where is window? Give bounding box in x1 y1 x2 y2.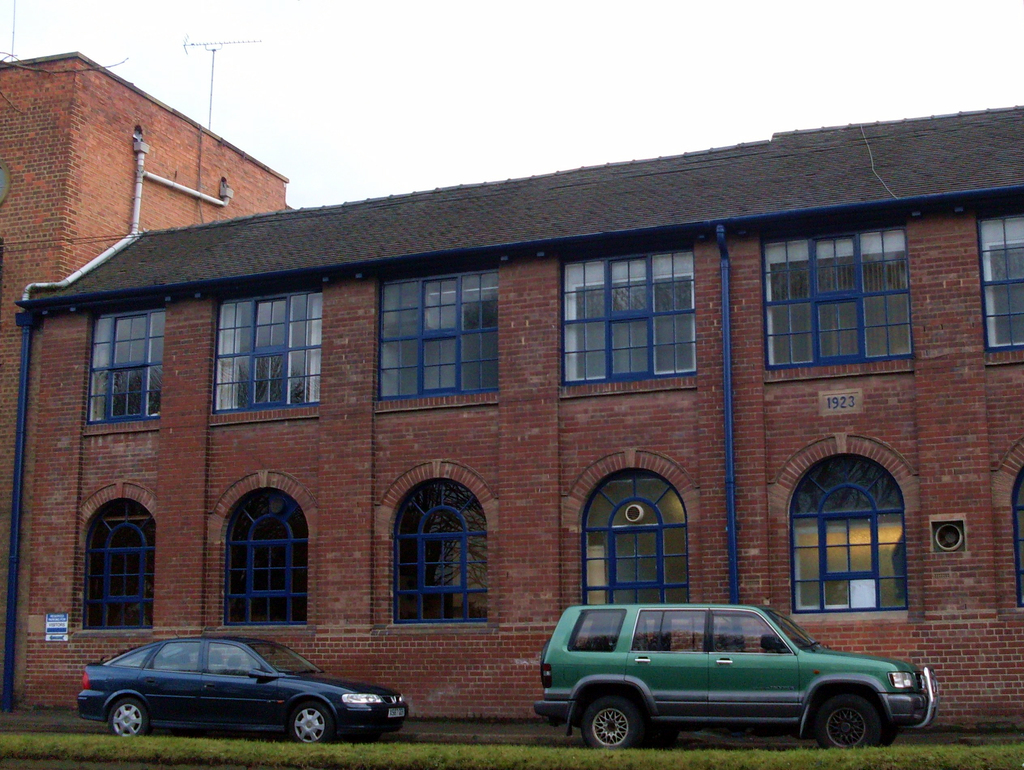
997 444 1023 606.
